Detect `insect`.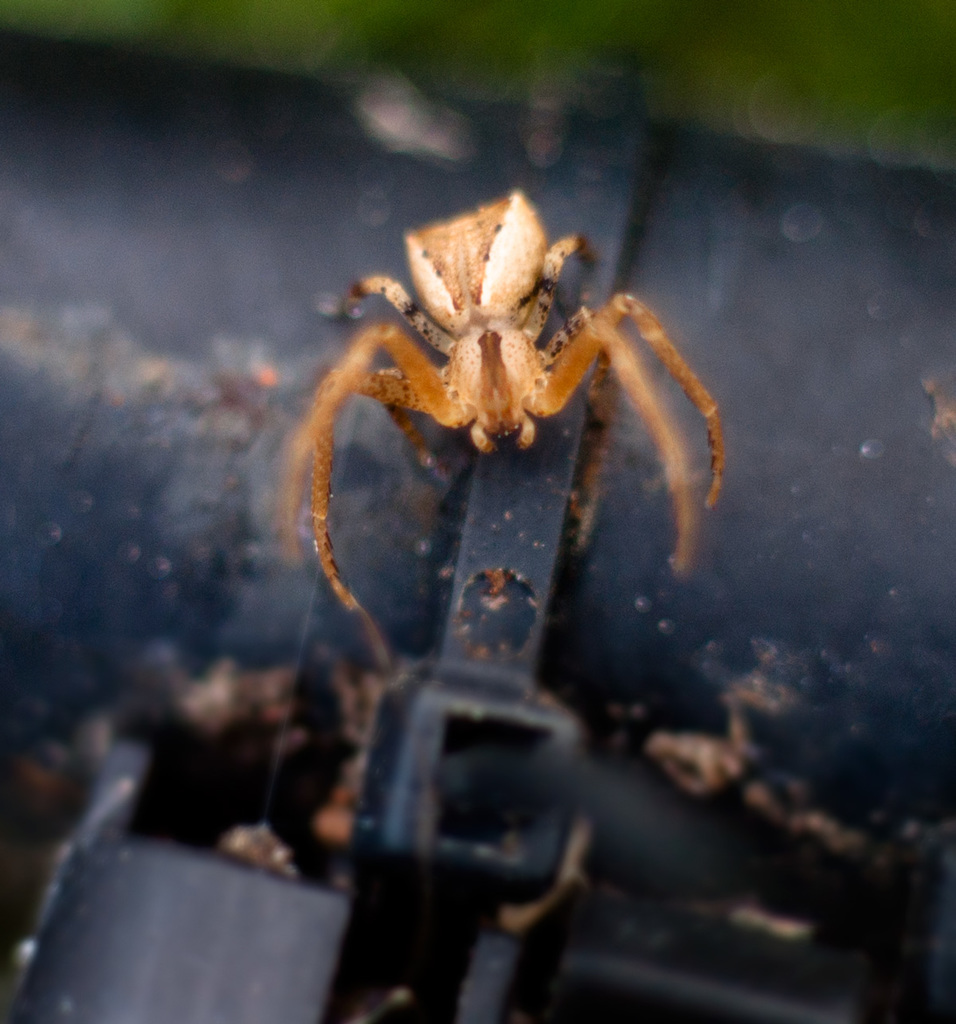
Detected at 276,186,727,673.
